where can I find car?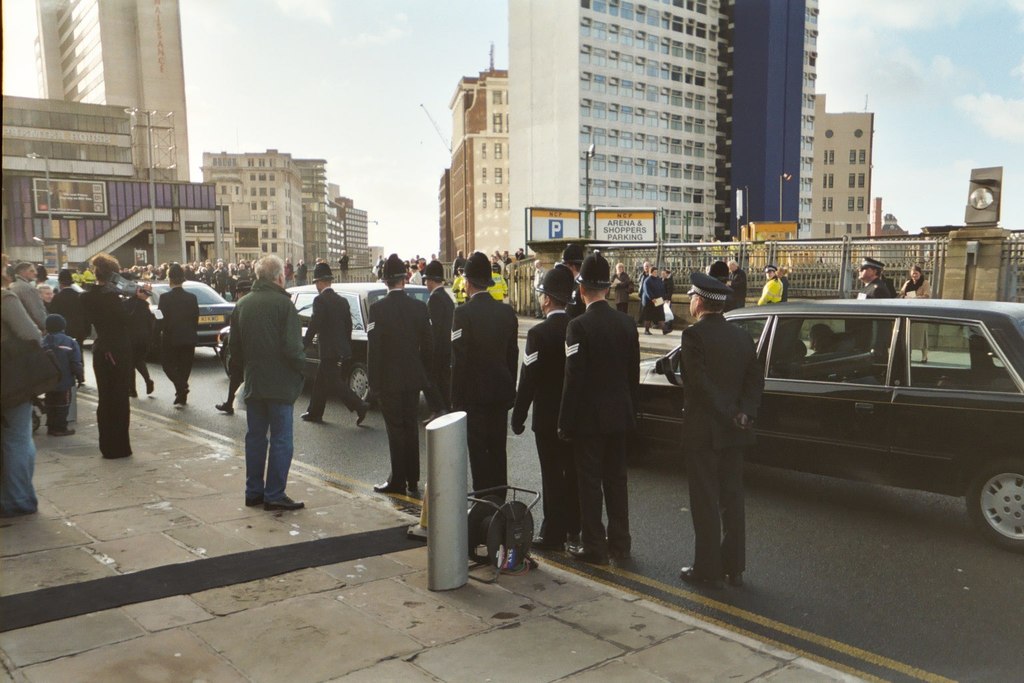
You can find it at box(24, 273, 97, 299).
